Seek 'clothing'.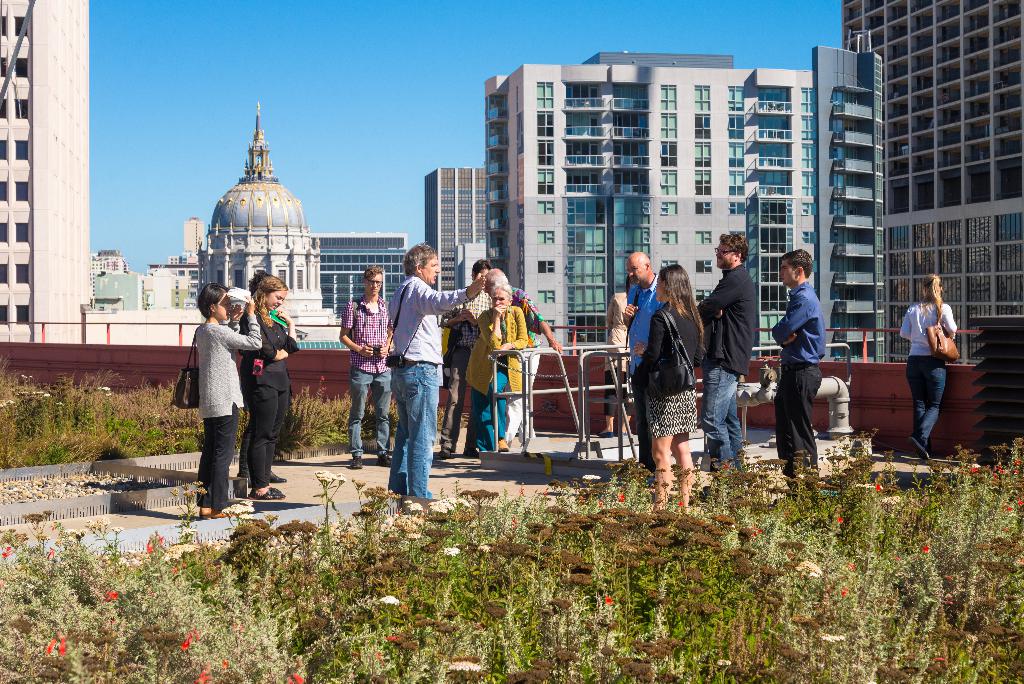
box(399, 281, 458, 500).
